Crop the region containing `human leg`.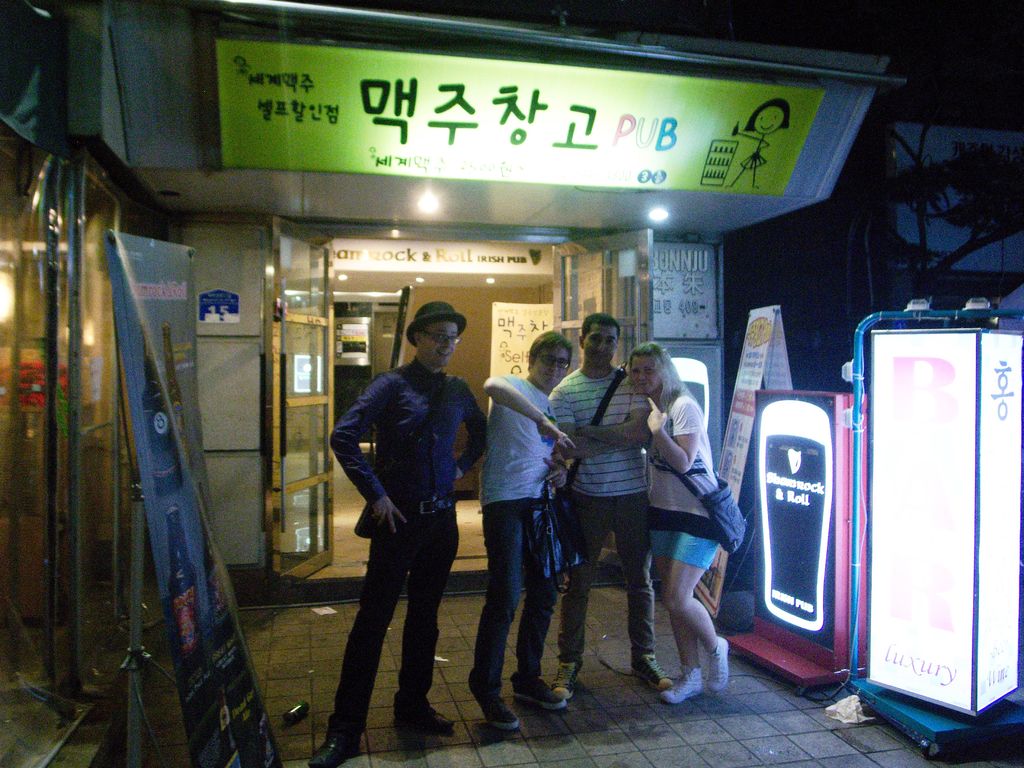
Crop region: [299, 528, 399, 767].
